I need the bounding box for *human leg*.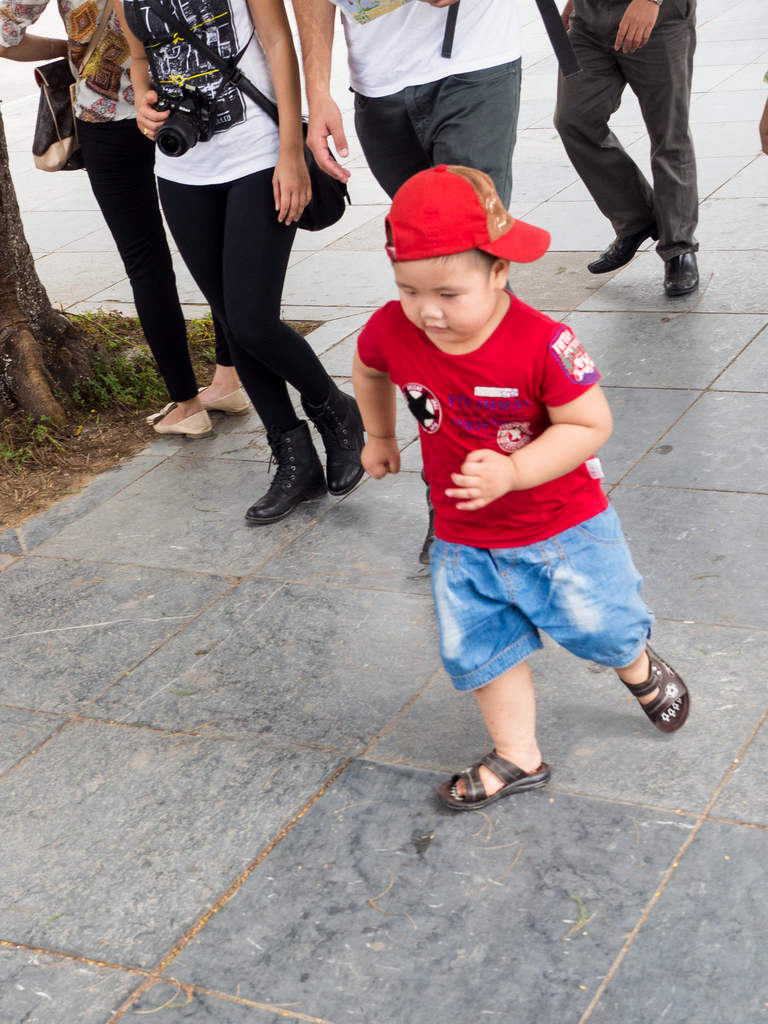
Here it is: (x1=627, y1=0, x2=692, y2=299).
